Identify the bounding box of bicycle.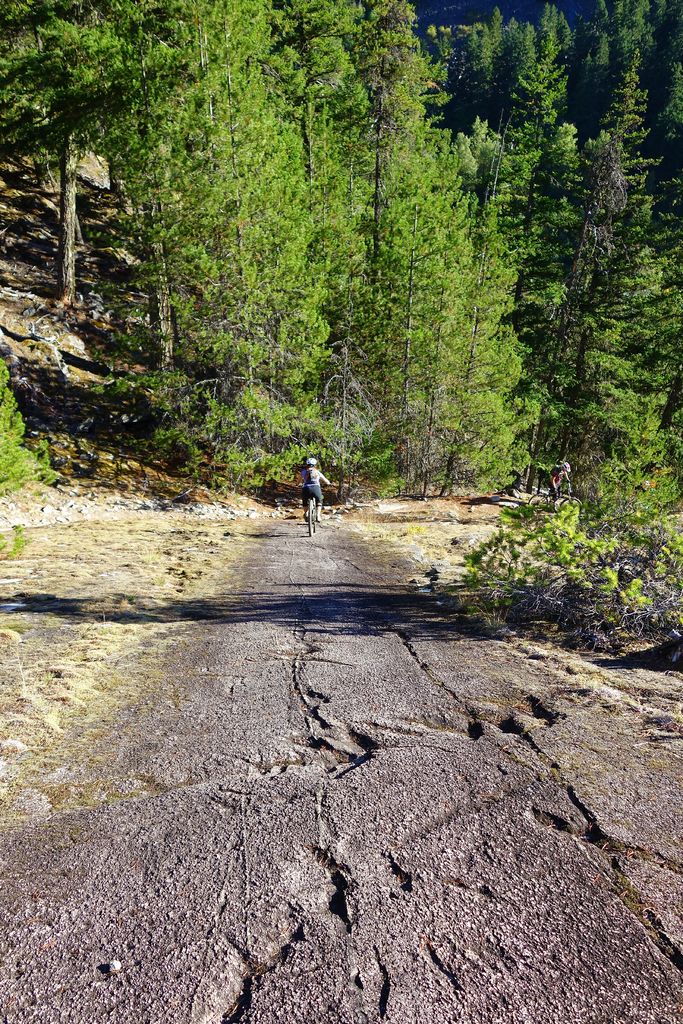
region(303, 488, 319, 524).
